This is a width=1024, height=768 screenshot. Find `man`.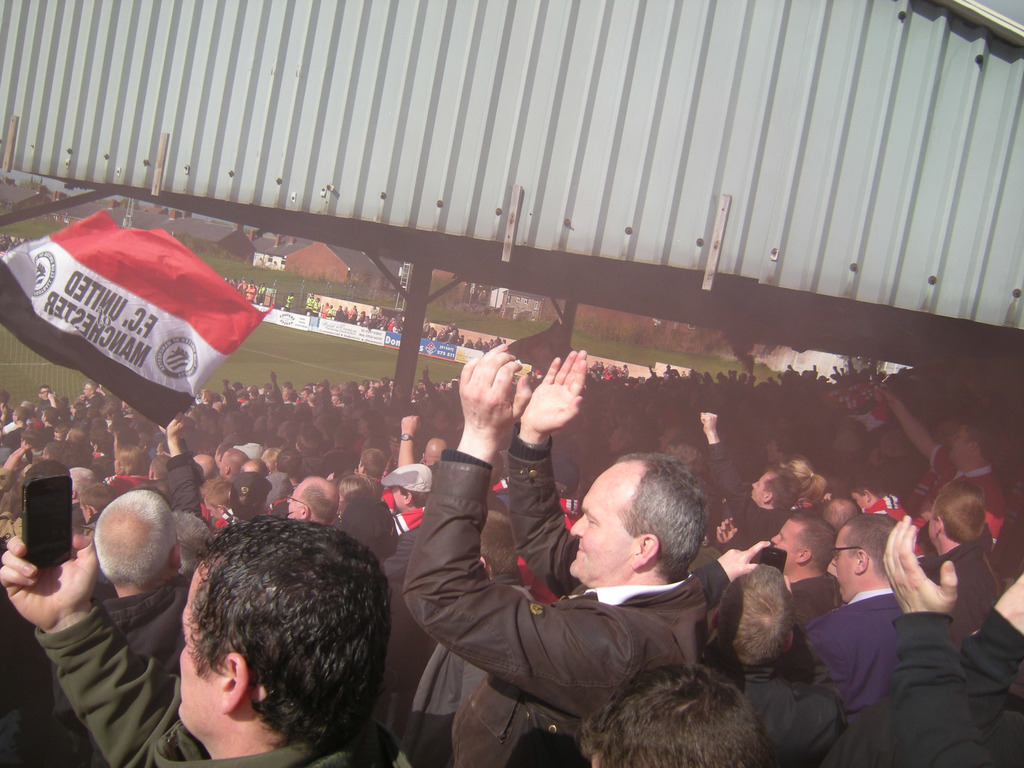
Bounding box: x1=382, y1=458, x2=436, y2=584.
